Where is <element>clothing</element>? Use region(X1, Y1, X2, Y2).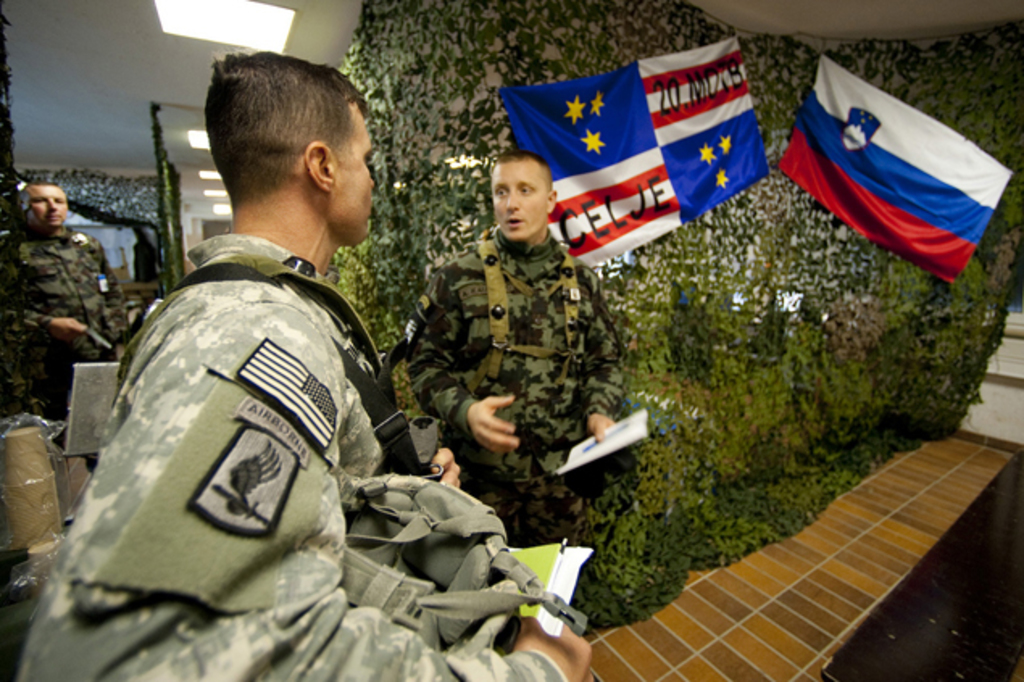
region(15, 232, 569, 680).
